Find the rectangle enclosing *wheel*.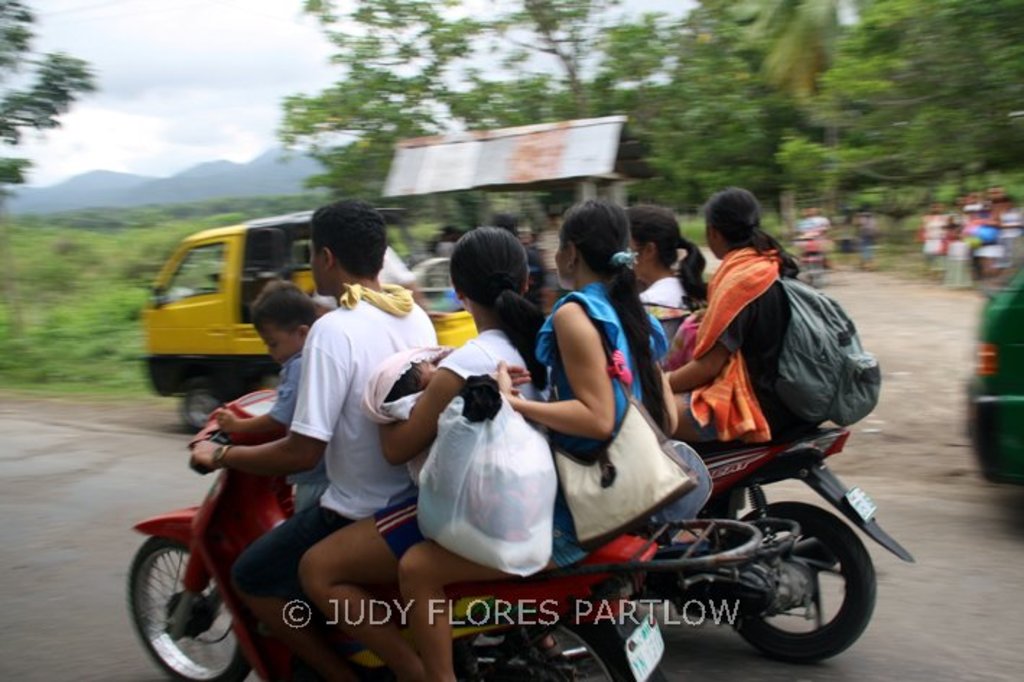
box=[713, 497, 877, 665].
